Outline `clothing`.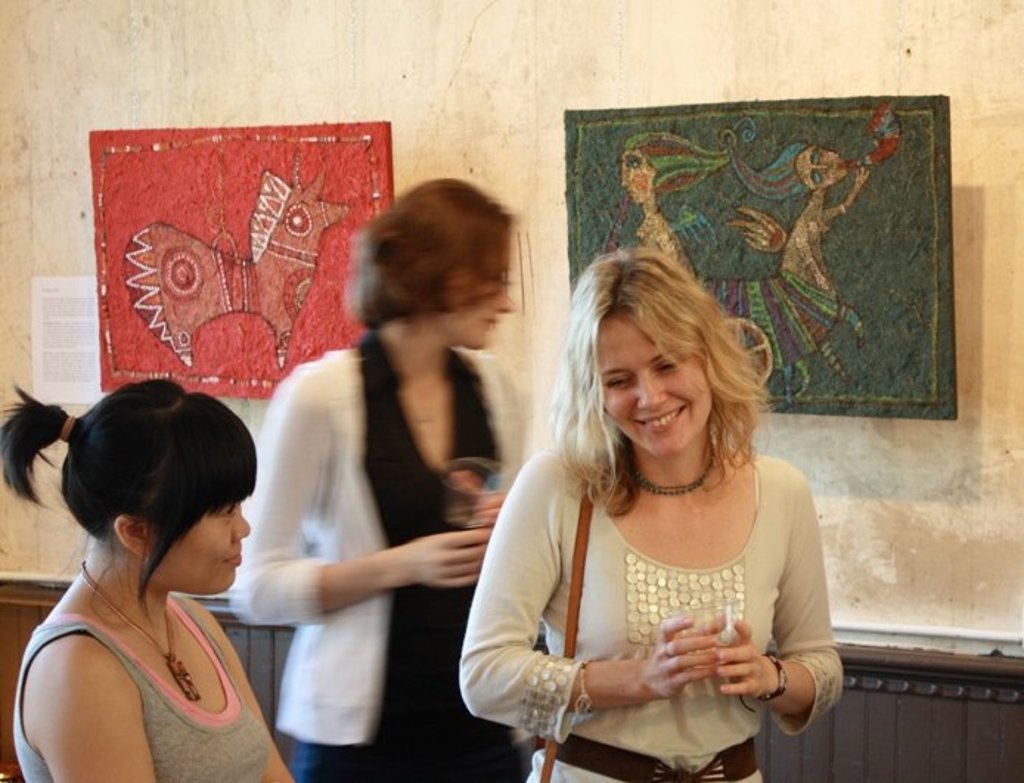
Outline: [238, 332, 527, 782].
